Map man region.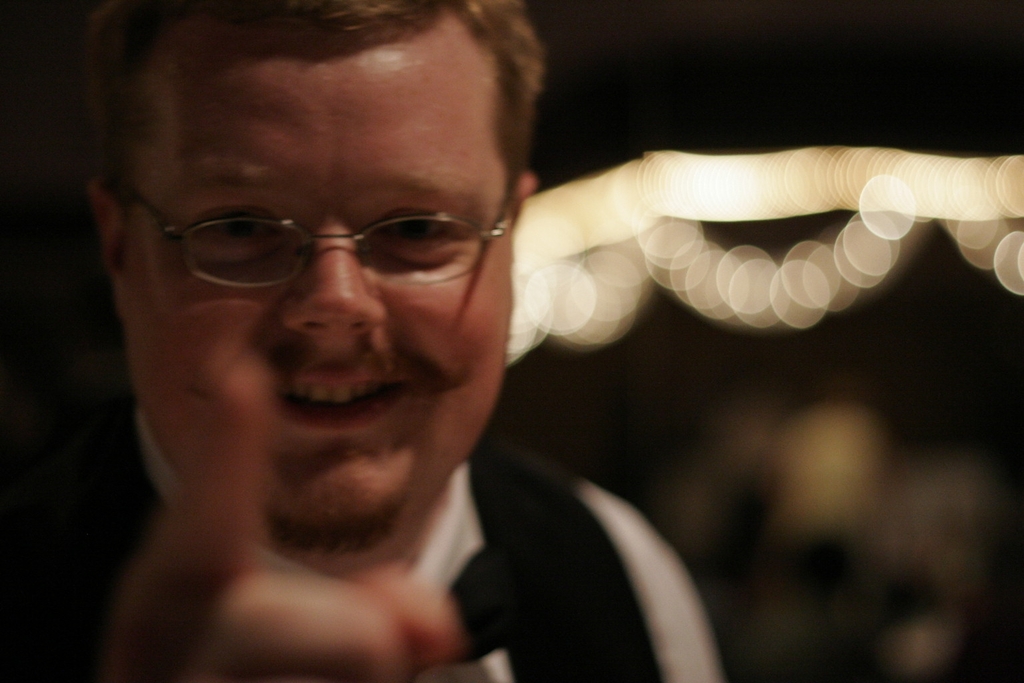
Mapped to select_region(5, 0, 743, 682).
